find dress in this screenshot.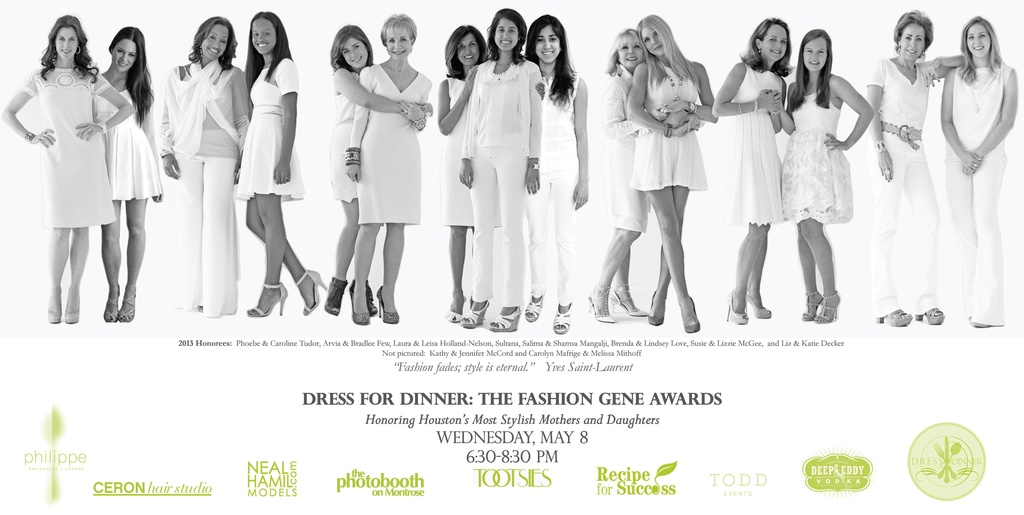
The bounding box for dress is bbox(772, 77, 856, 222).
